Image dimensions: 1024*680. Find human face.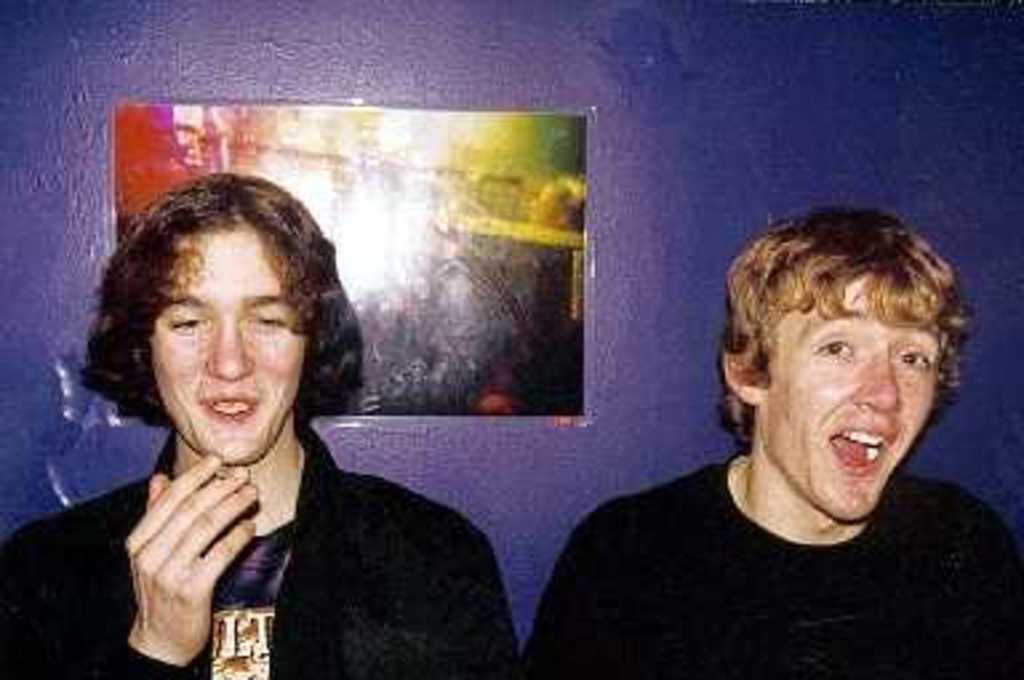
[760, 261, 944, 531].
